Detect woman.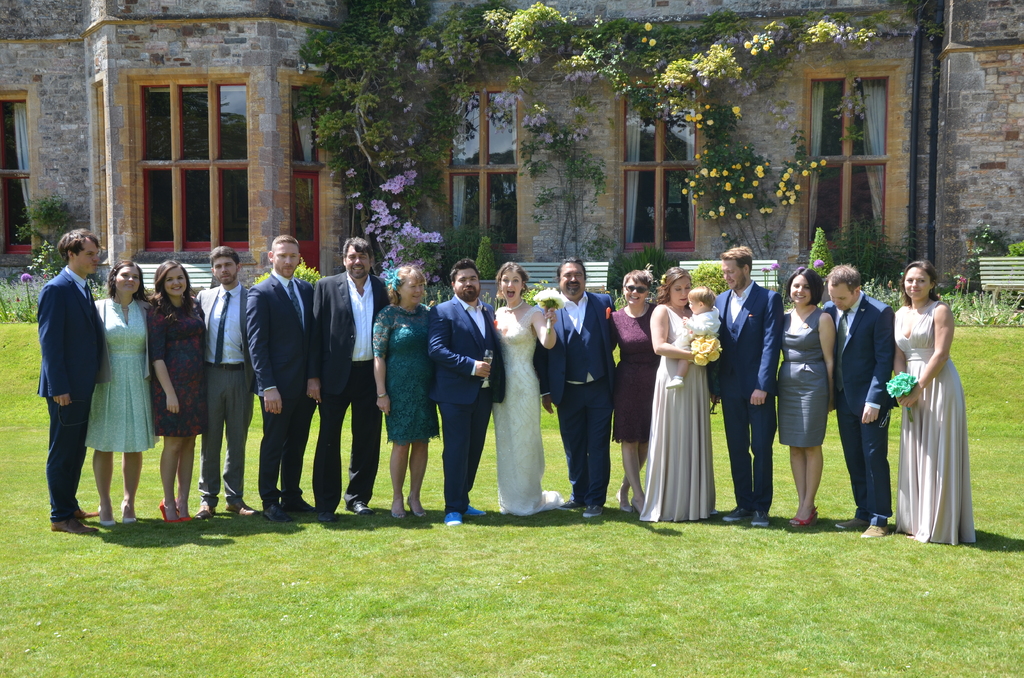
Detected at [639, 266, 719, 524].
